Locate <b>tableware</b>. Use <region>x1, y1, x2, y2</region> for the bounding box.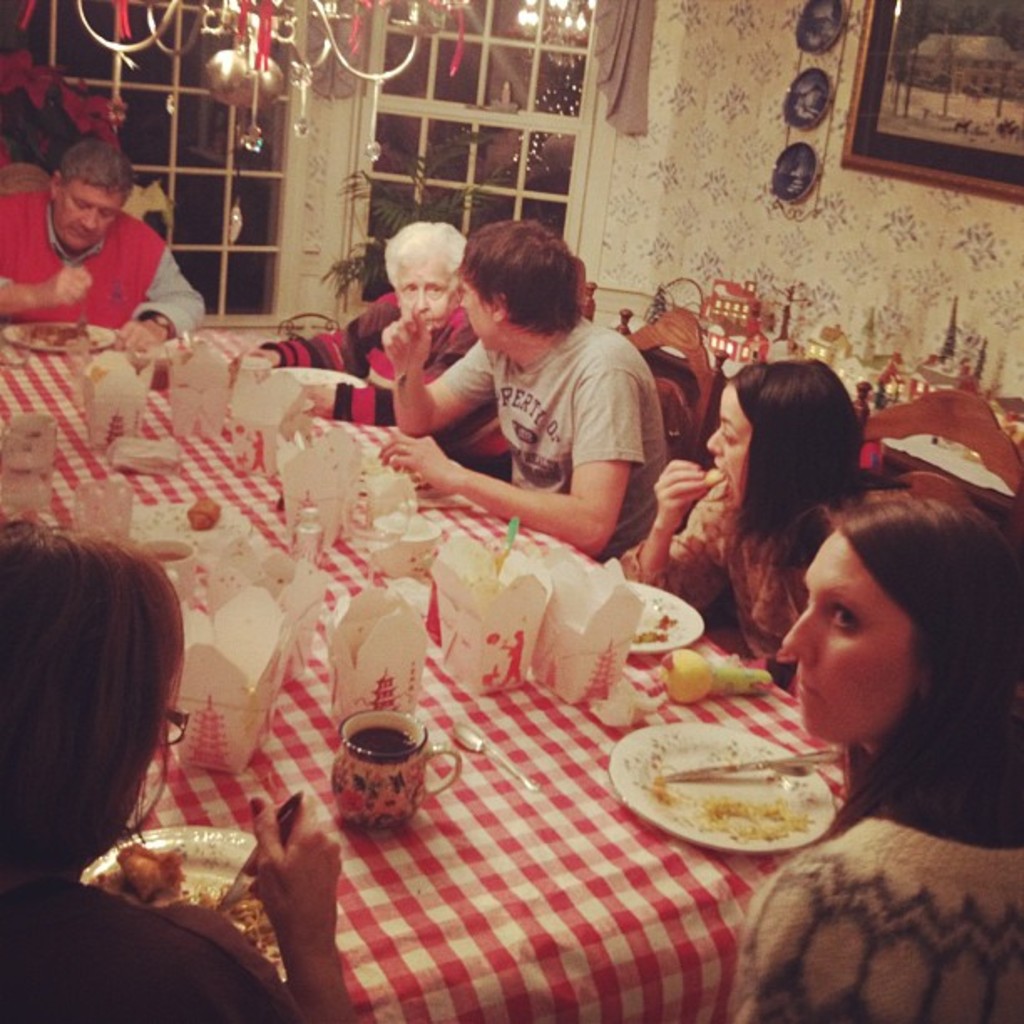
<region>653, 746, 843, 783</region>.
